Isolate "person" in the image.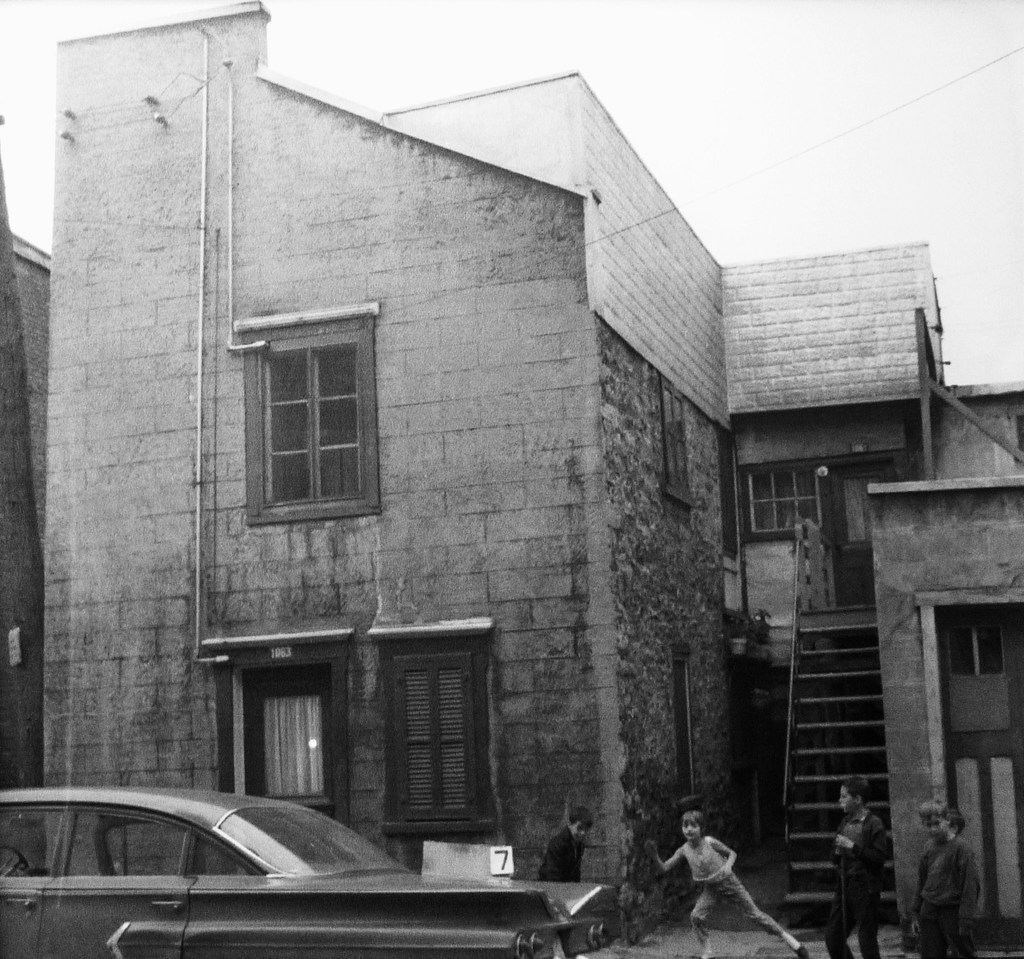
Isolated region: <bbox>918, 809, 994, 956</bbox>.
